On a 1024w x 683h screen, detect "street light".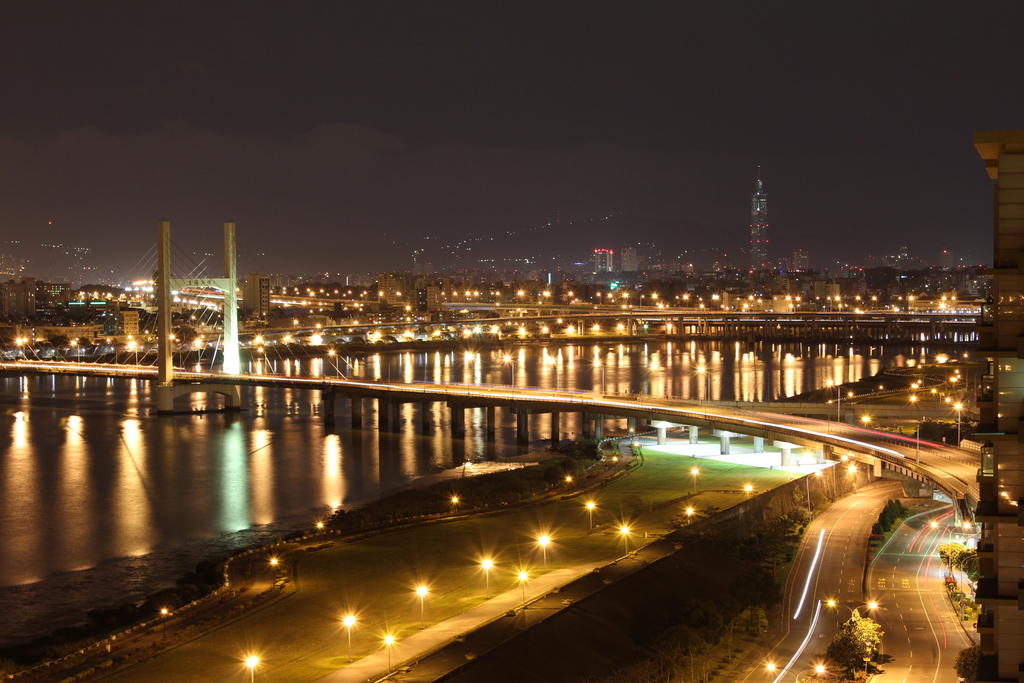
region(617, 520, 633, 557).
